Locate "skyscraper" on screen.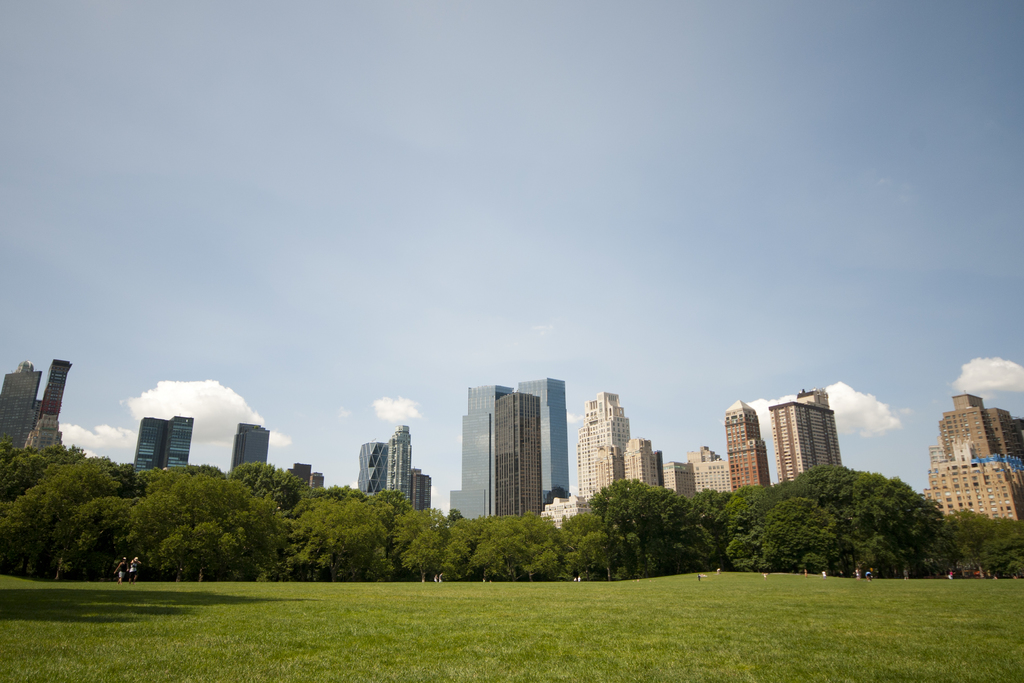
On screen at l=495, t=391, r=545, b=515.
